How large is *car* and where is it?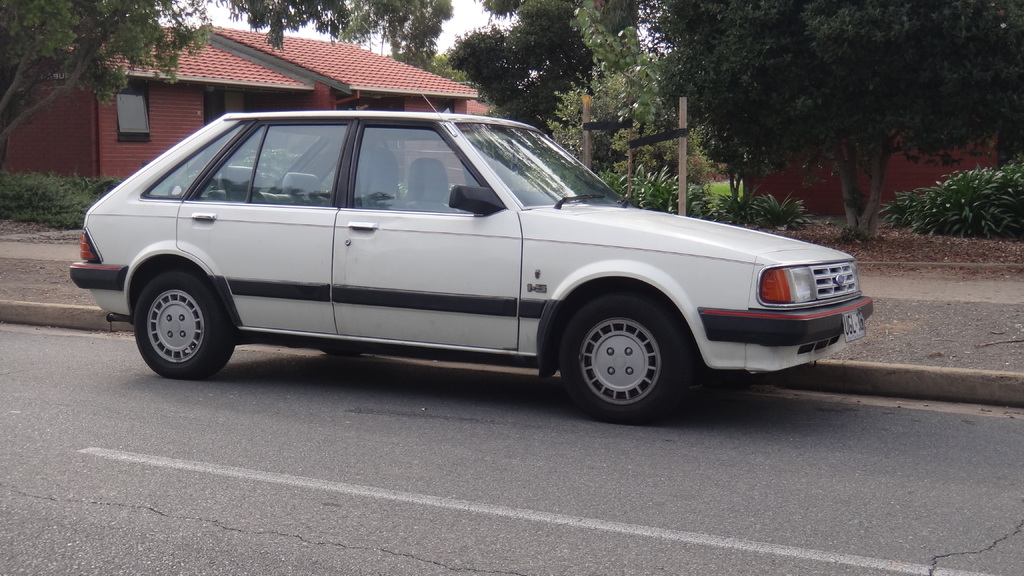
Bounding box: {"x1": 67, "y1": 107, "x2": 850, "y2": 413}.
